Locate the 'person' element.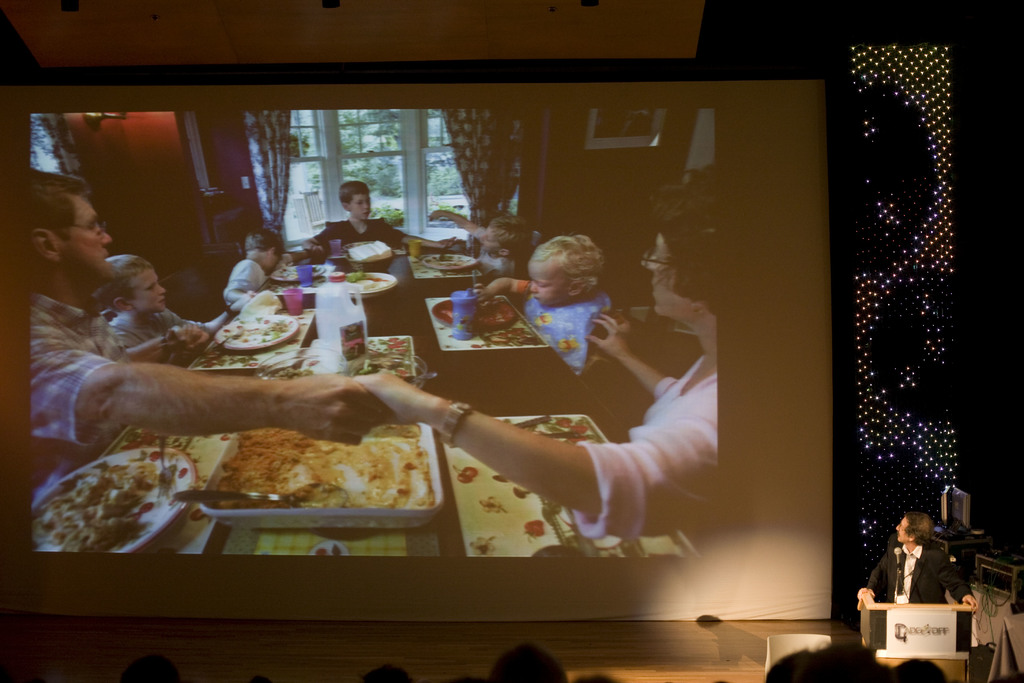
Element bbox: 861, 504, 977, 629.
